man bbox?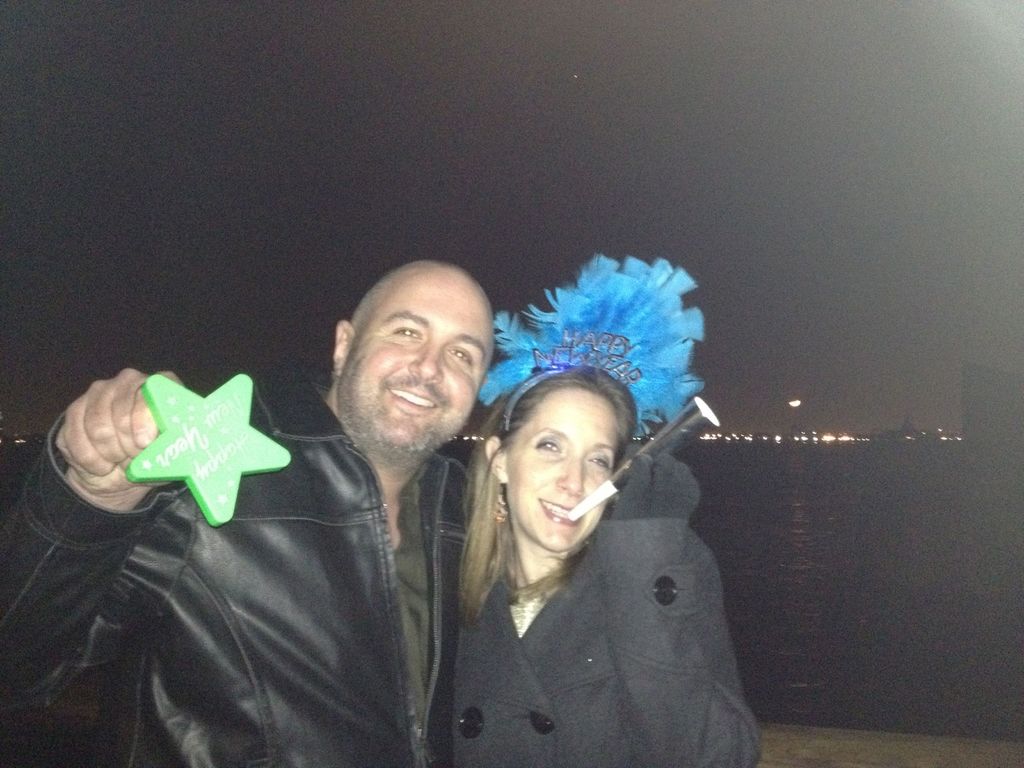
Rect(0, 260, 492, 767)
